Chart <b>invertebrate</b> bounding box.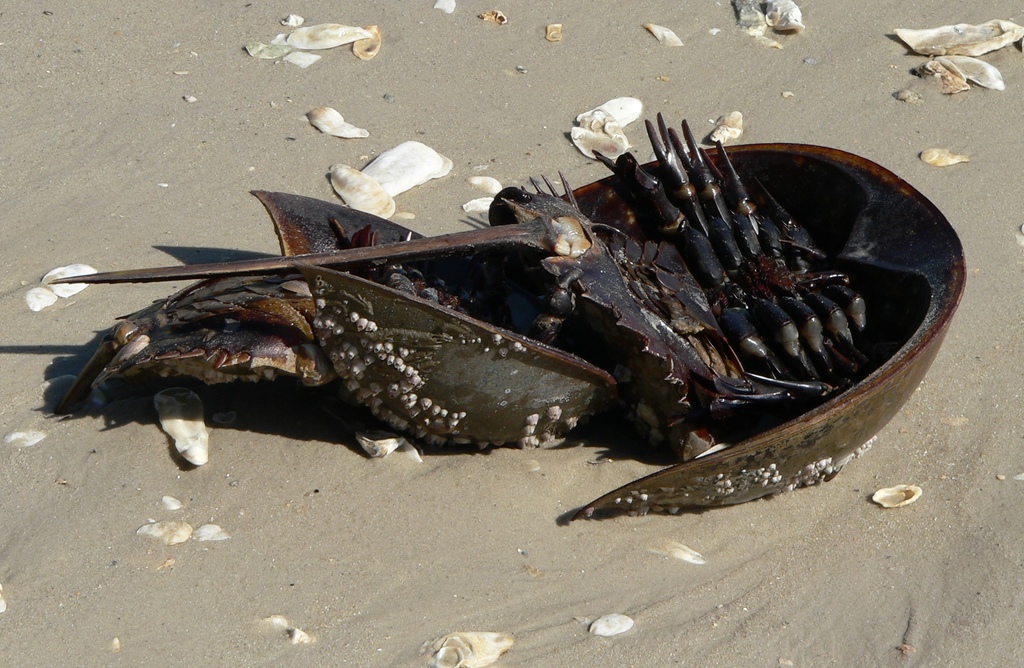
Charted: [left=360, top=137, right=455, bottom=195].
